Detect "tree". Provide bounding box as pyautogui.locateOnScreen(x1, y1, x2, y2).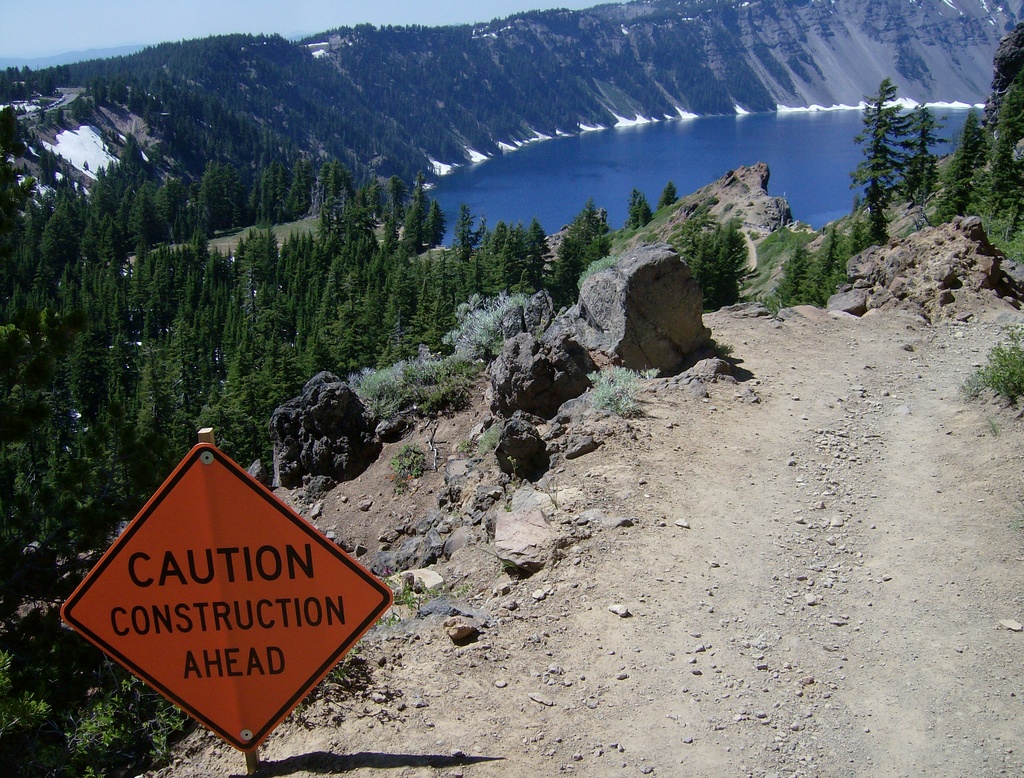
pyautogui.locateOnScreen(91, 165, 132, 239).
